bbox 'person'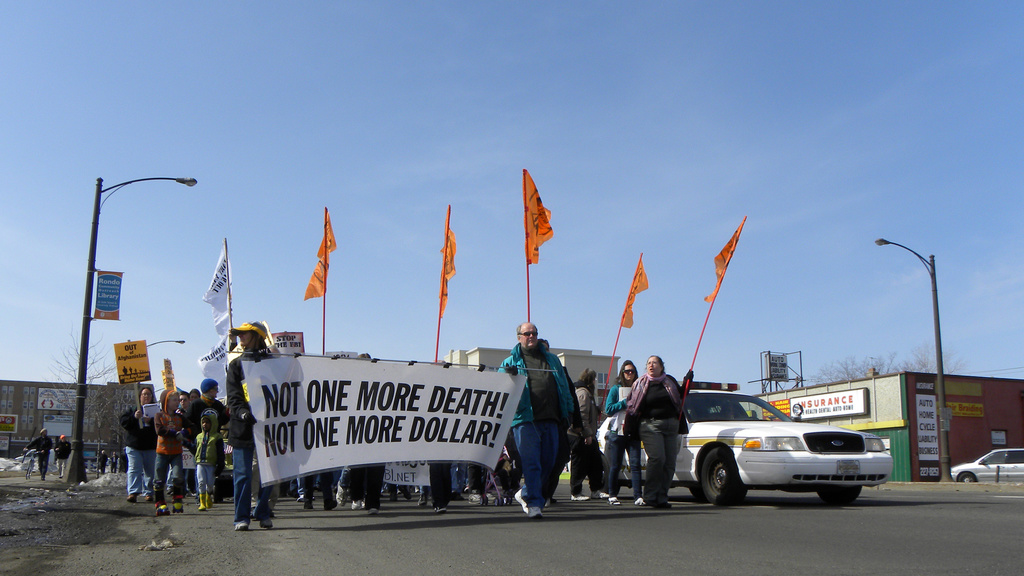
[607,356,643,509]
